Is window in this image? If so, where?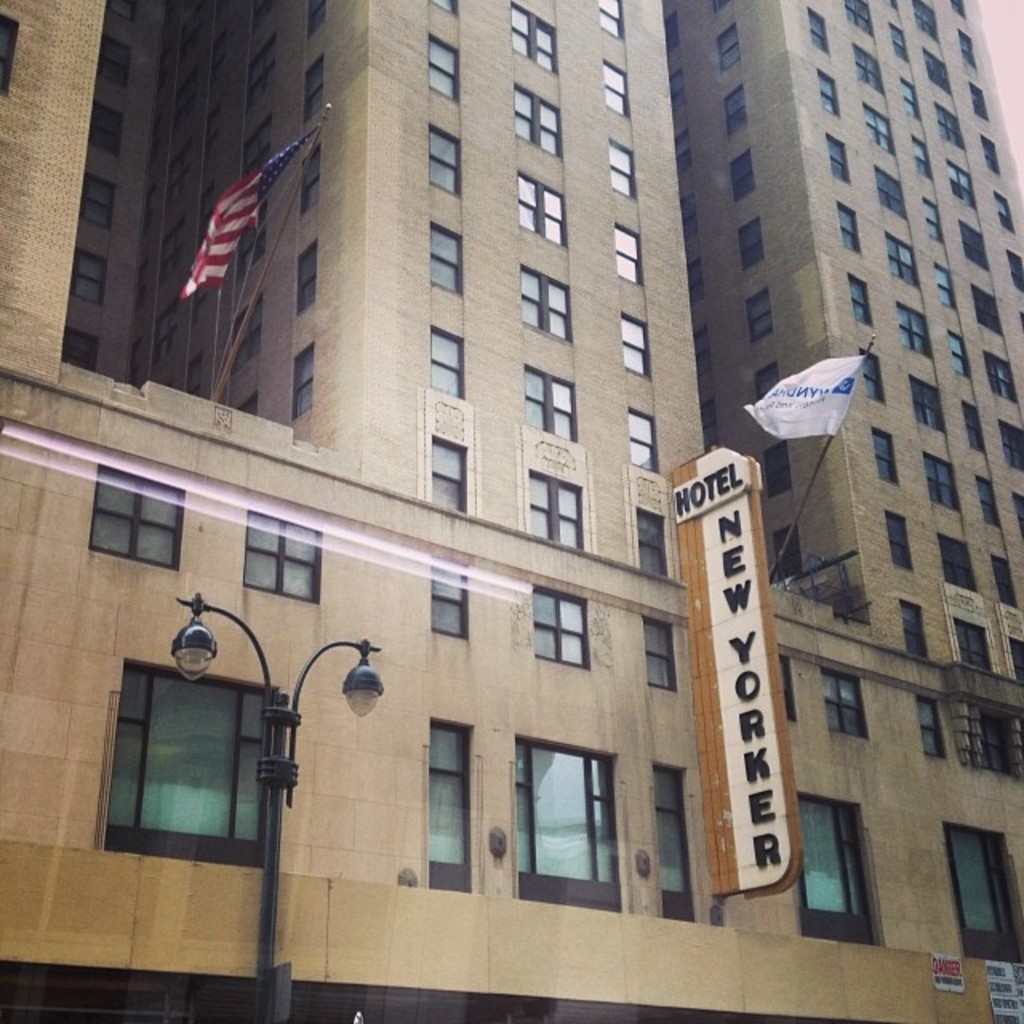
Yes, at (944, 534, 974, 587).
